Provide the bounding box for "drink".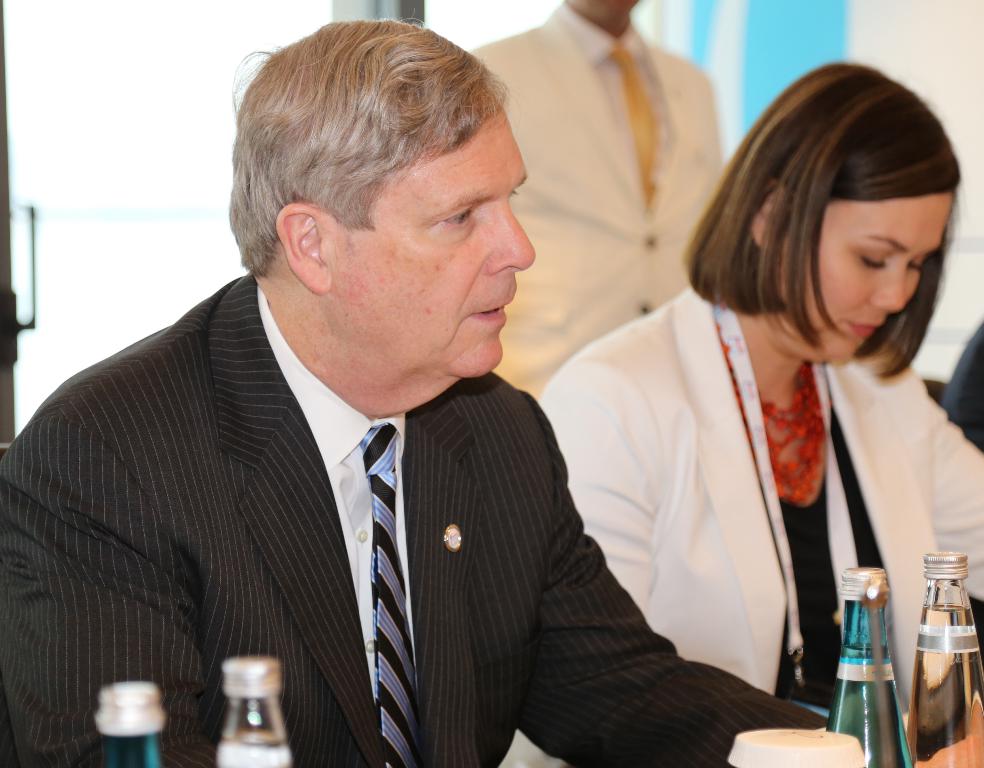
bbox=(824, 562, 907, 767).
